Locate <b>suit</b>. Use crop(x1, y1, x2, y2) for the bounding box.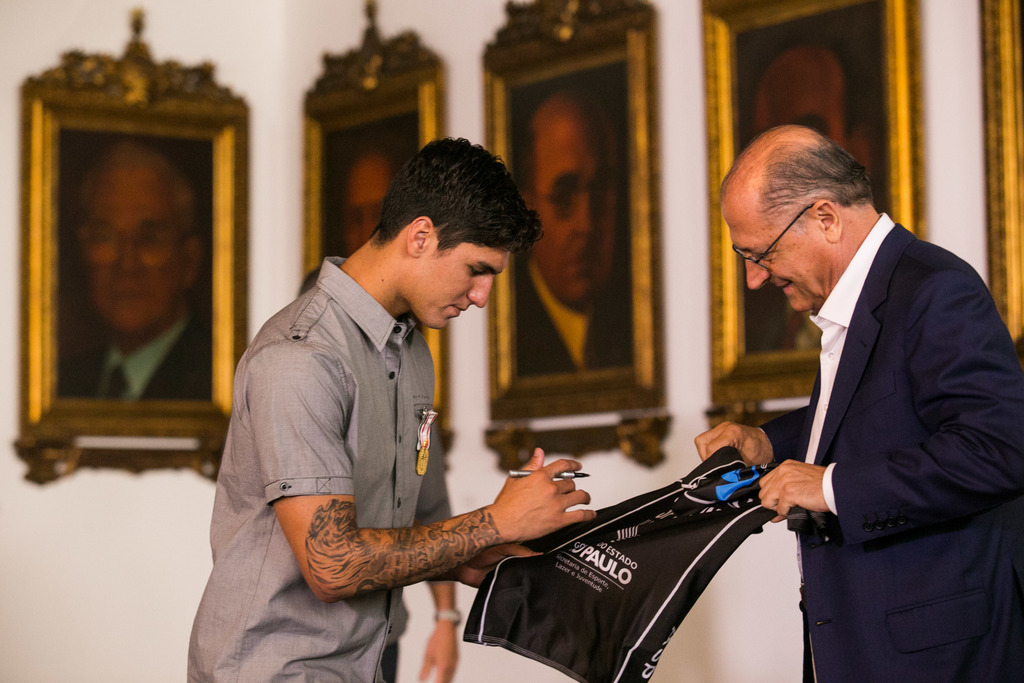
crop(758, 211, 1023, 682).
